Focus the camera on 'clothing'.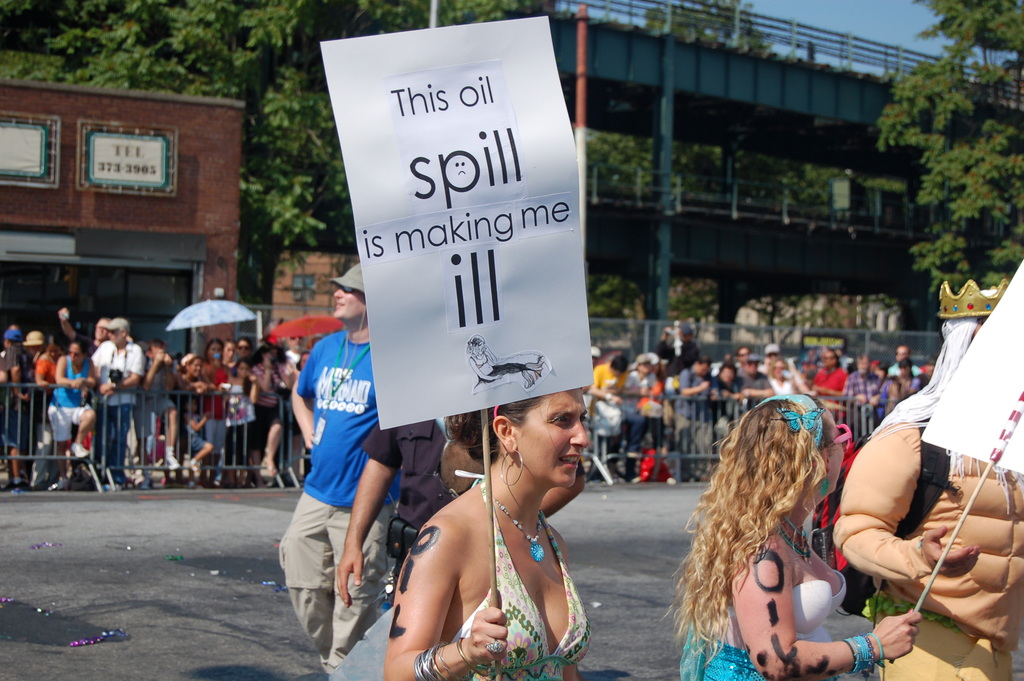
Focus region: BBox(356, 423, 458, 600).
